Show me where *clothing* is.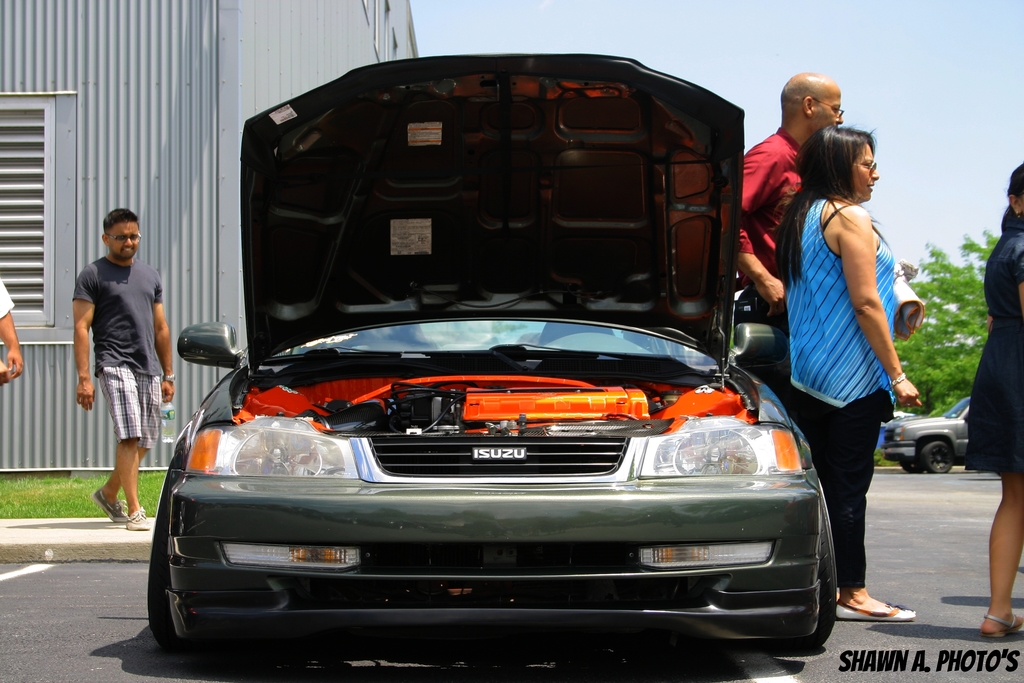
*clothing* is at BBox(968, 215, 1020, 481).
